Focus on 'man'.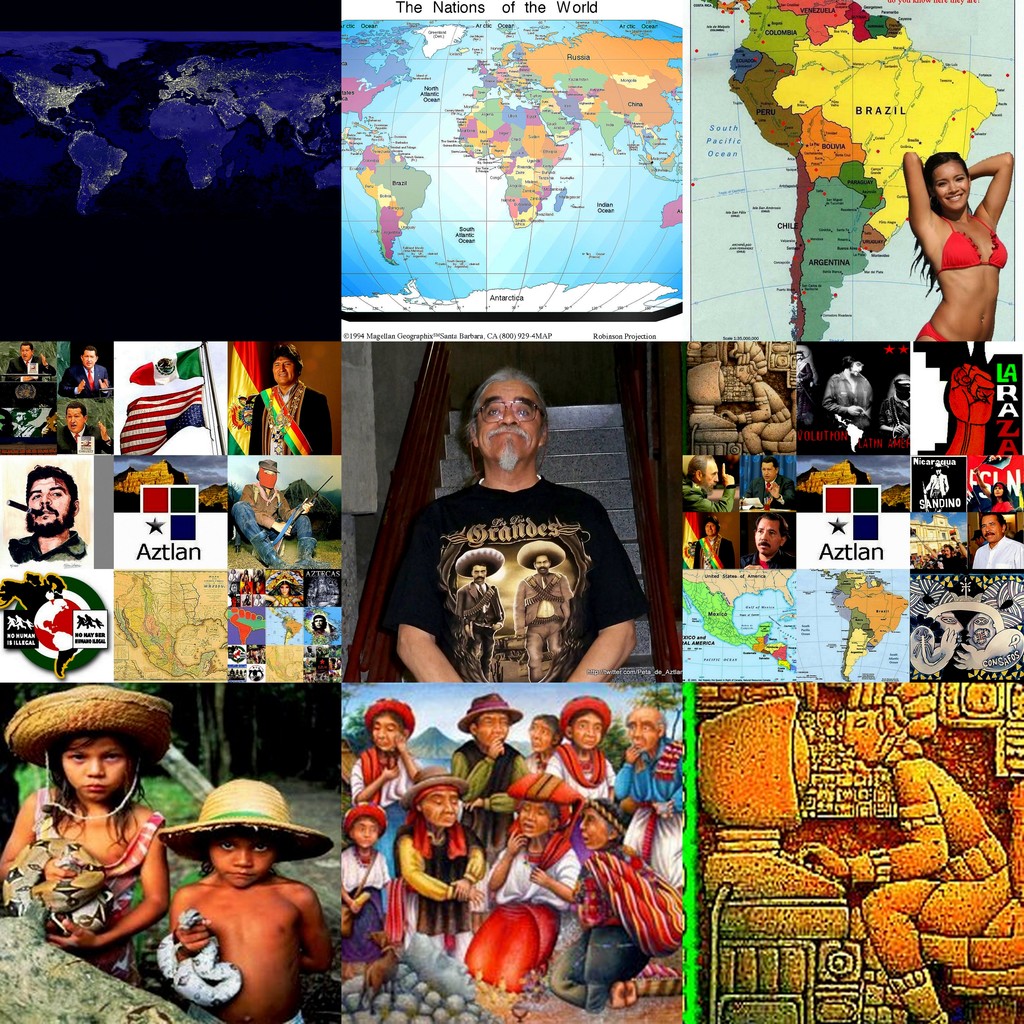
Focused at <box>6,342,61,386</box>.
